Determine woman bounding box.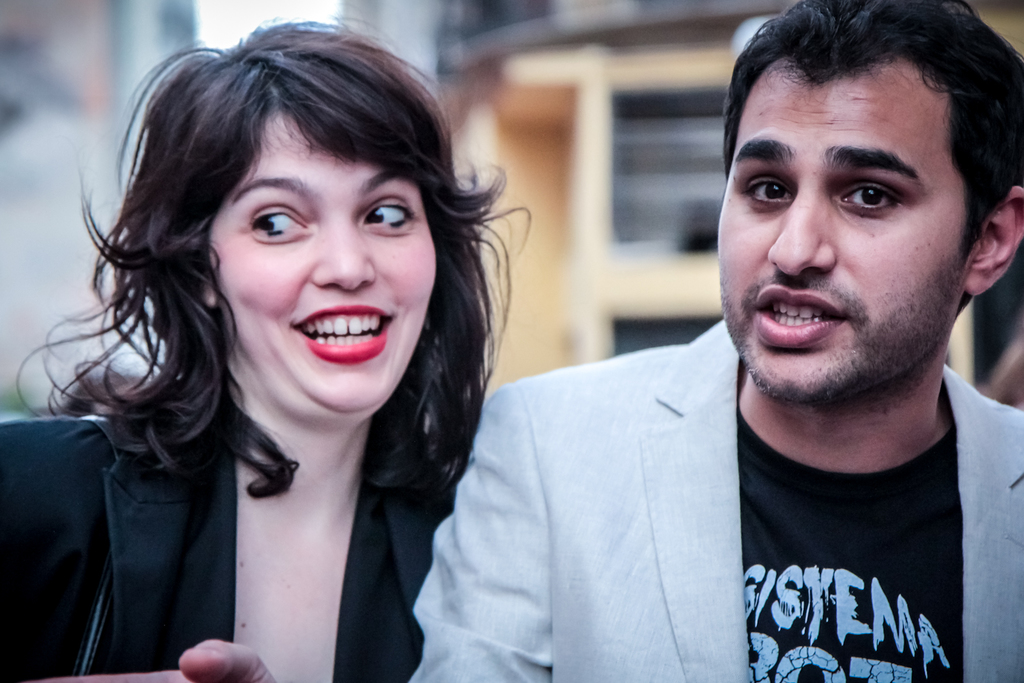
Determined: x1=0, y1=28, x2=588, y2=679.
